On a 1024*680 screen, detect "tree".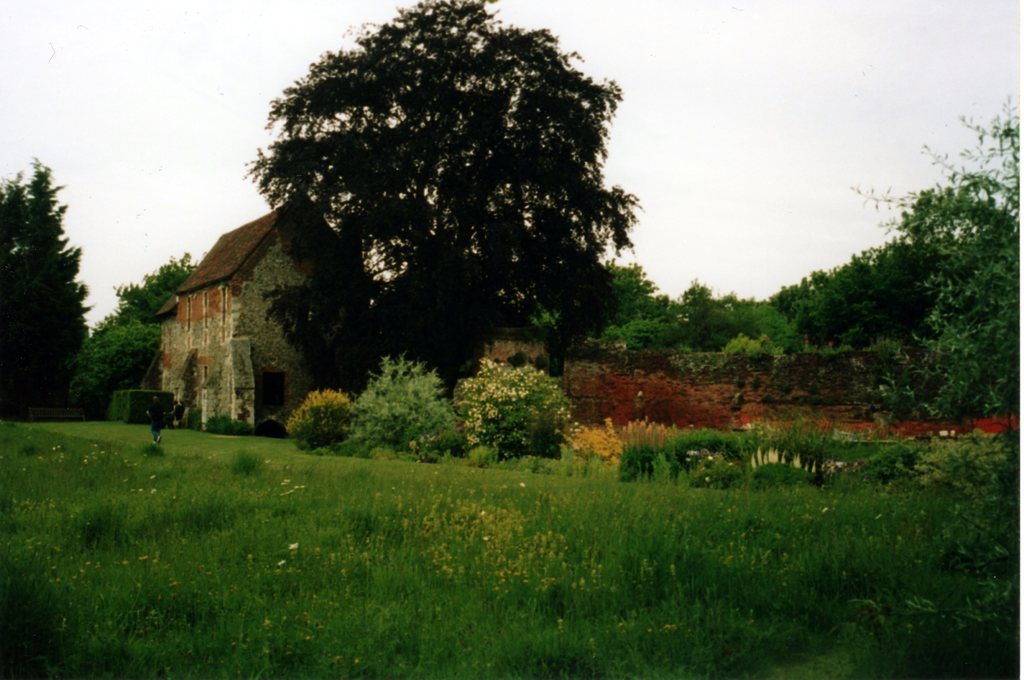
{"left": 226, "top": 7, "right": 647, "bottom": 450}.
